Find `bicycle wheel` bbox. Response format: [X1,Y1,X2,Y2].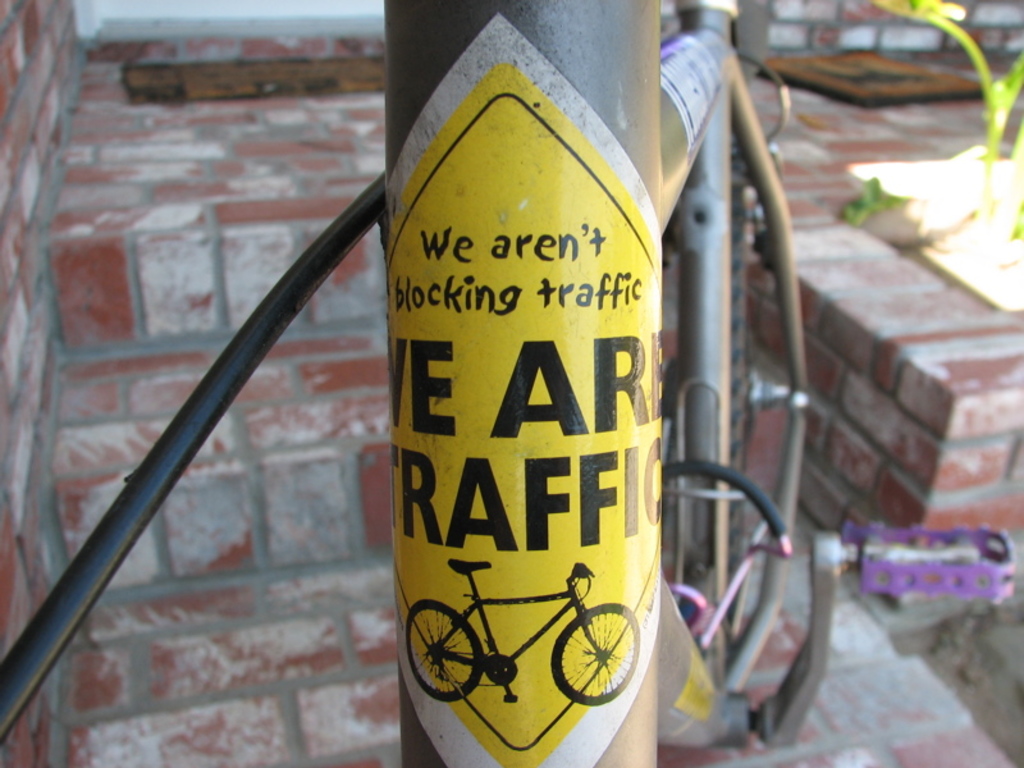
[691,138,750,582].
